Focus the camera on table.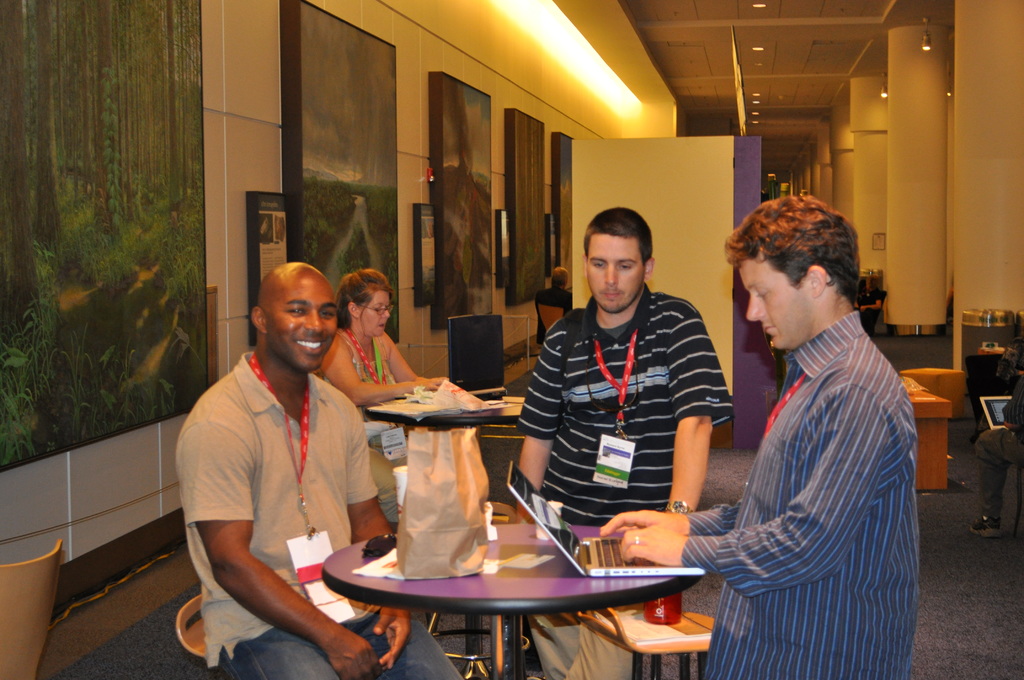
Focus region: crop(365, 400, 526, 425).
